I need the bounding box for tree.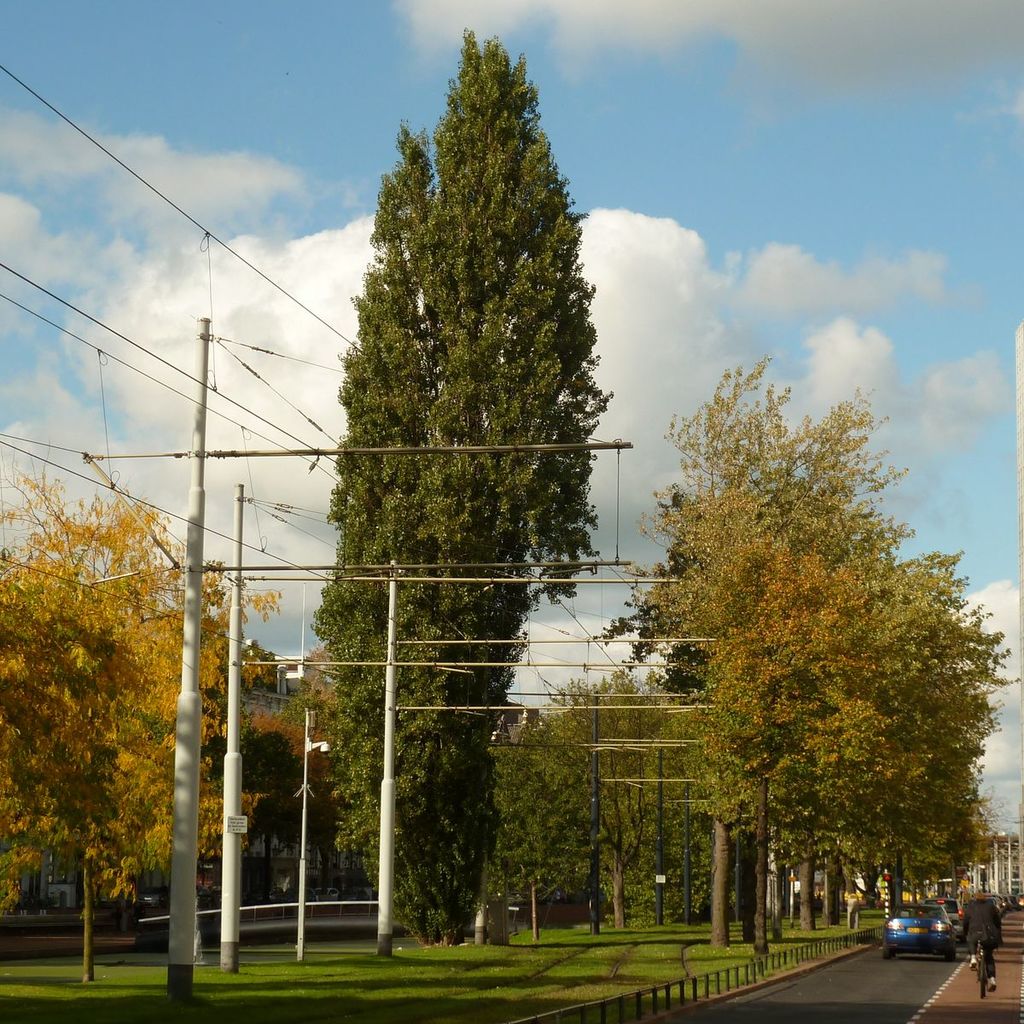
Here it is: (253, 62, 643, 880).
